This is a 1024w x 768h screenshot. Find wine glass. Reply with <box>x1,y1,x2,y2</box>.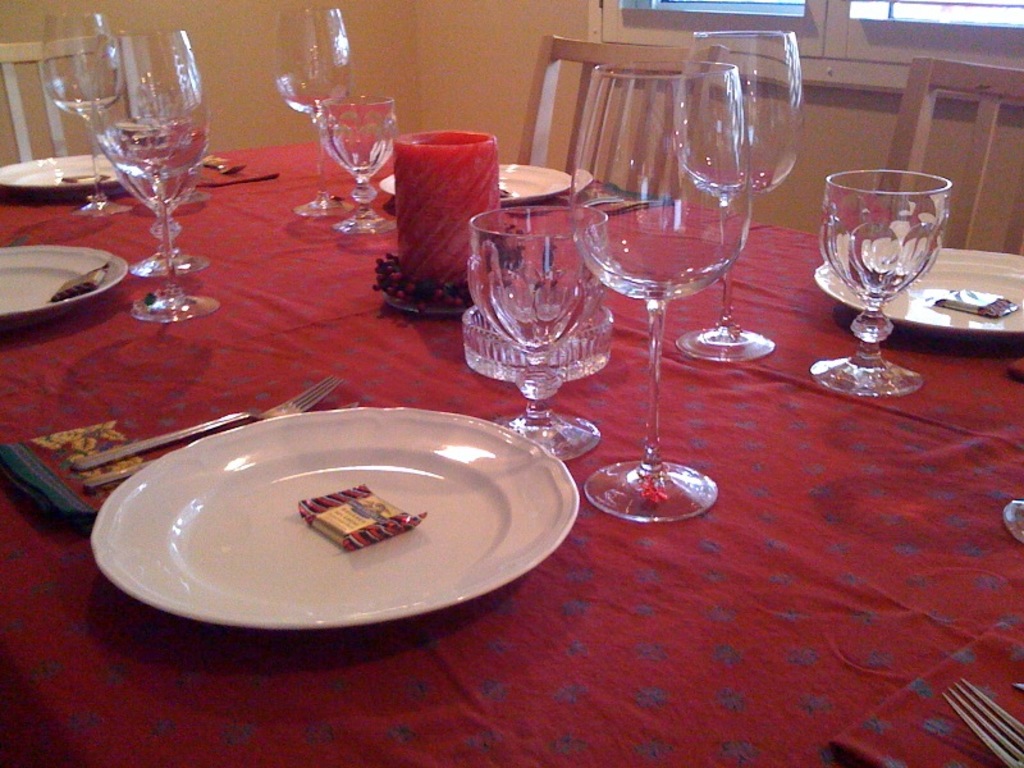
<box>278,1,342,219</box>.
